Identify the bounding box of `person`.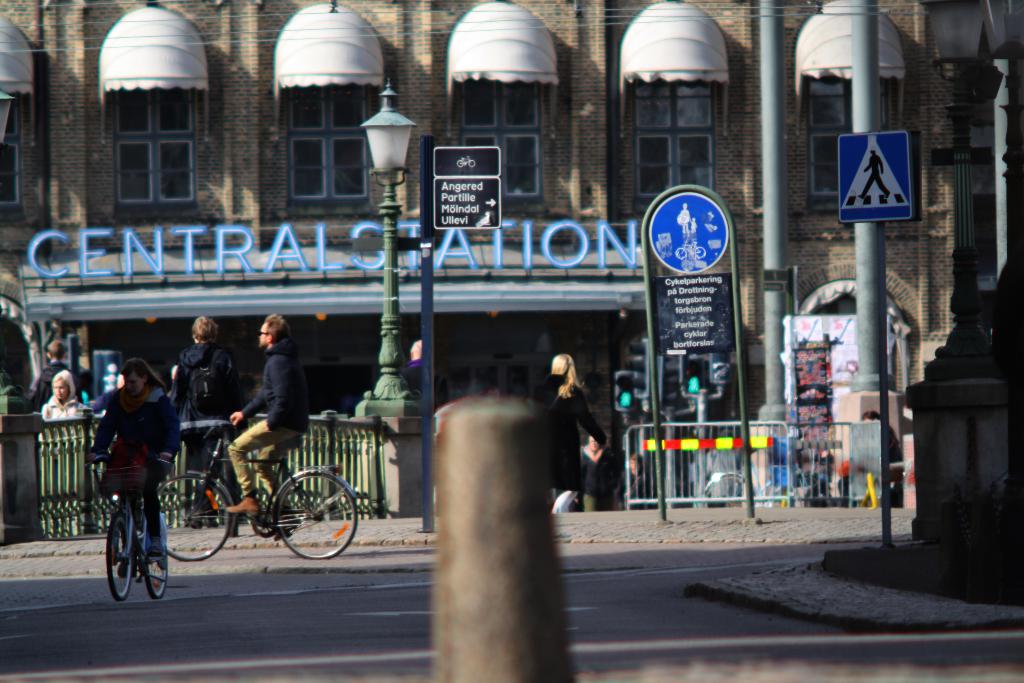
crop(394, 338, 447, 409).
